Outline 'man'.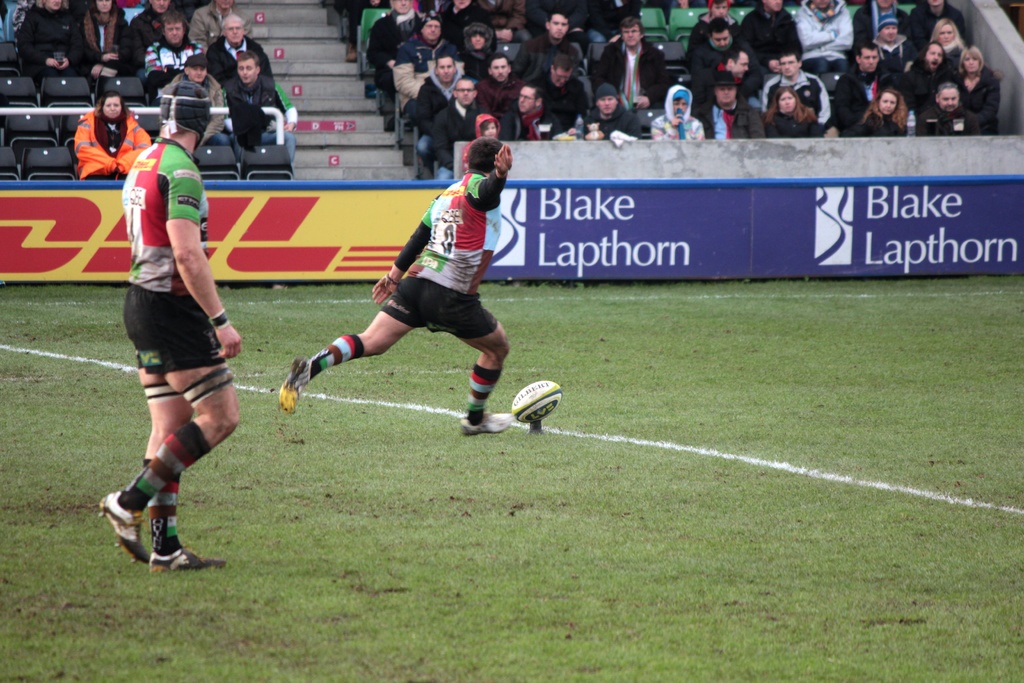
Outline: (104, 100, 253, 586).
